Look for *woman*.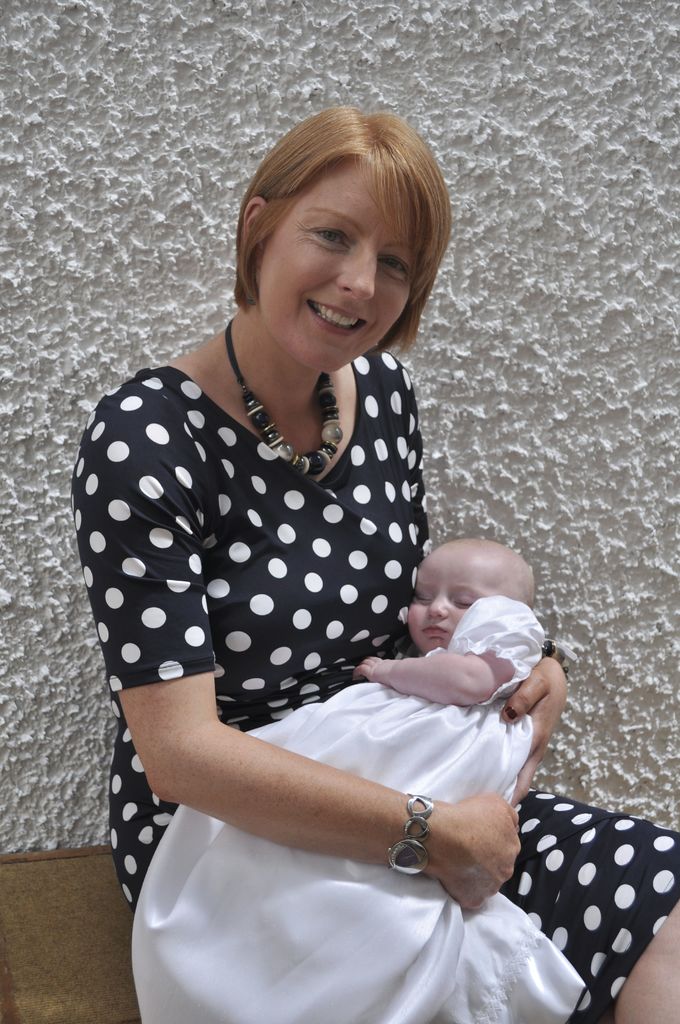
Found: 45,113,560,1023.
